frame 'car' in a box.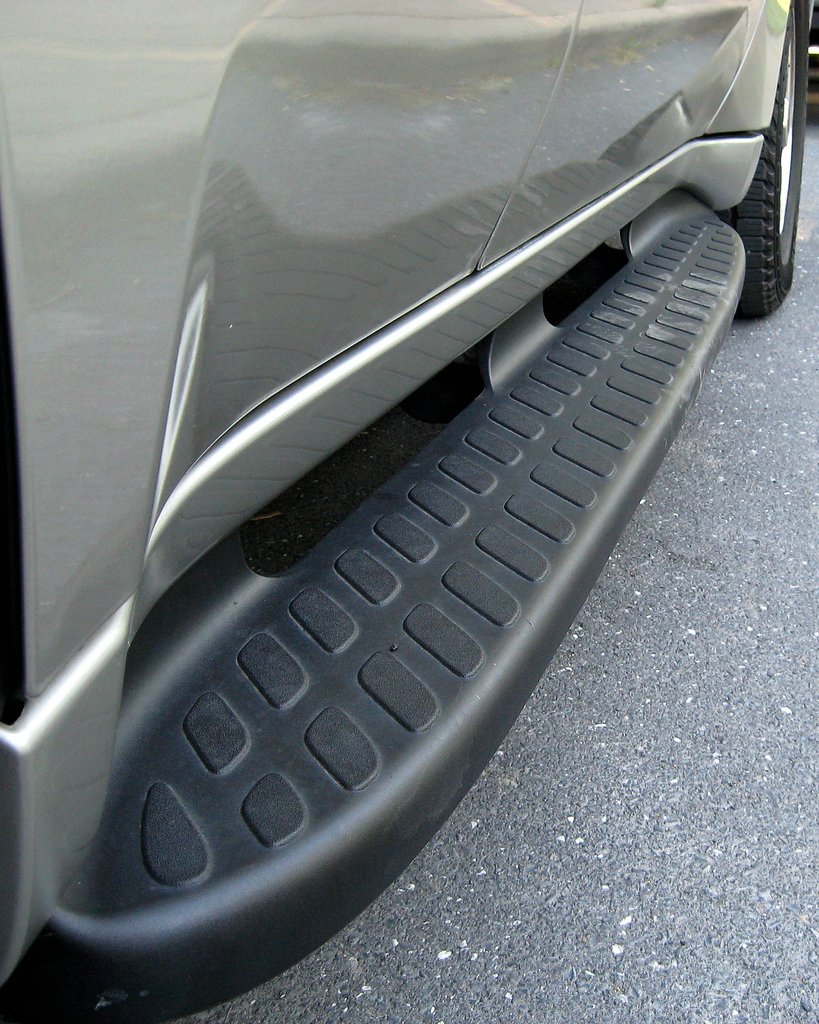
<box>54,0,816,1020</box>.
